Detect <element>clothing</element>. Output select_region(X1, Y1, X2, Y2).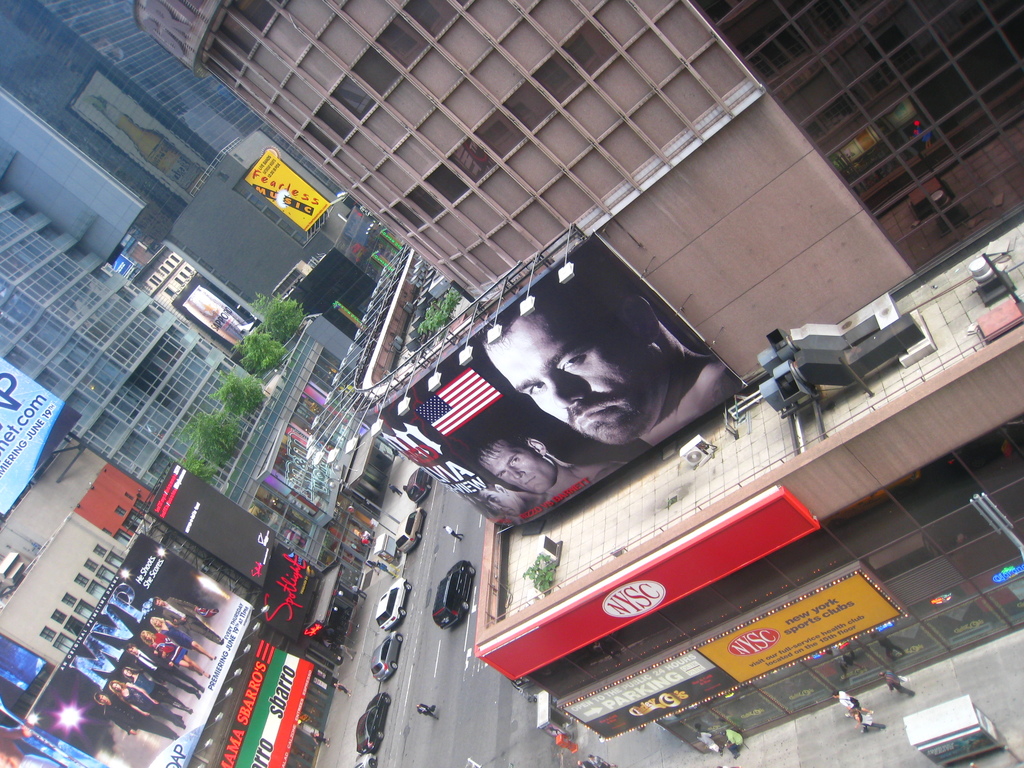
select_region(728, 728, 745, 759).
